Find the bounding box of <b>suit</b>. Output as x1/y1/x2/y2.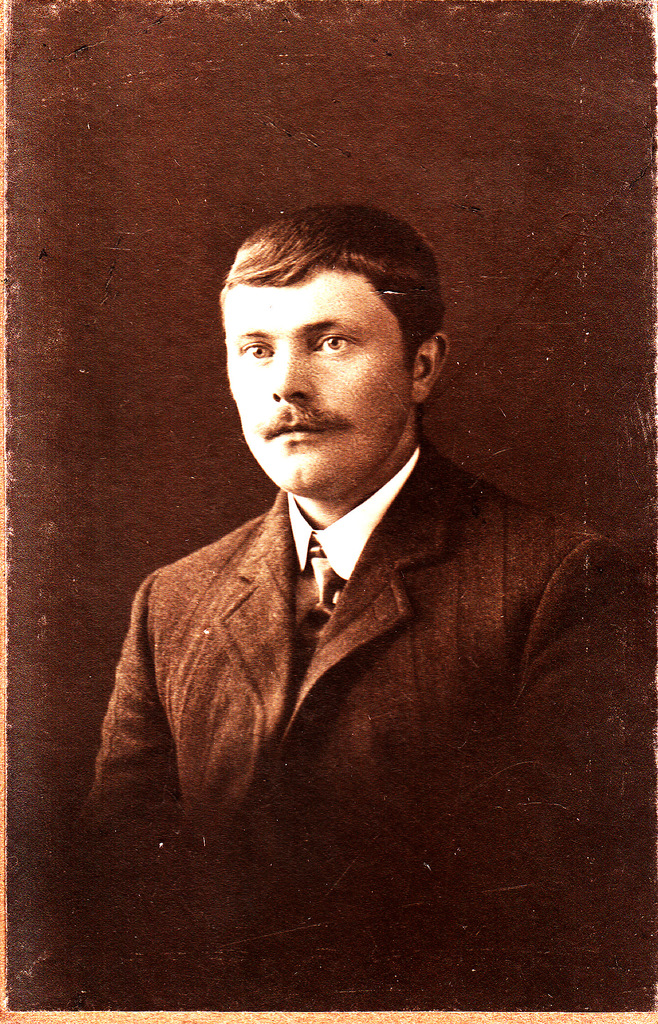
75/433/656/1011.
